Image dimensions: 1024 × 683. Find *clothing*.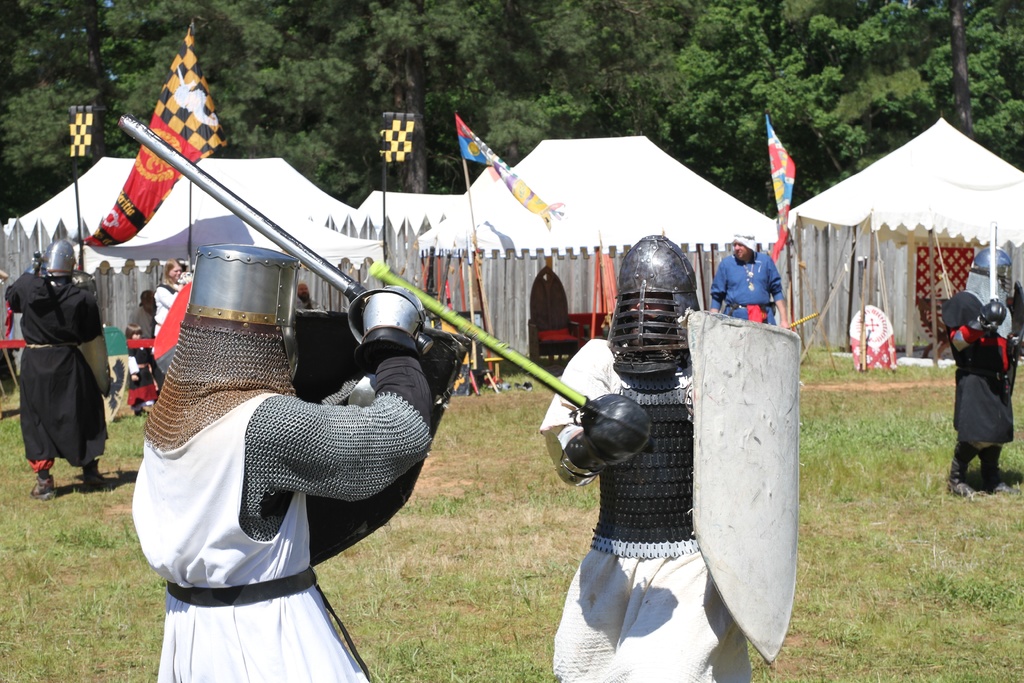
x1=154 y1=281 x2=177 y2=336.
